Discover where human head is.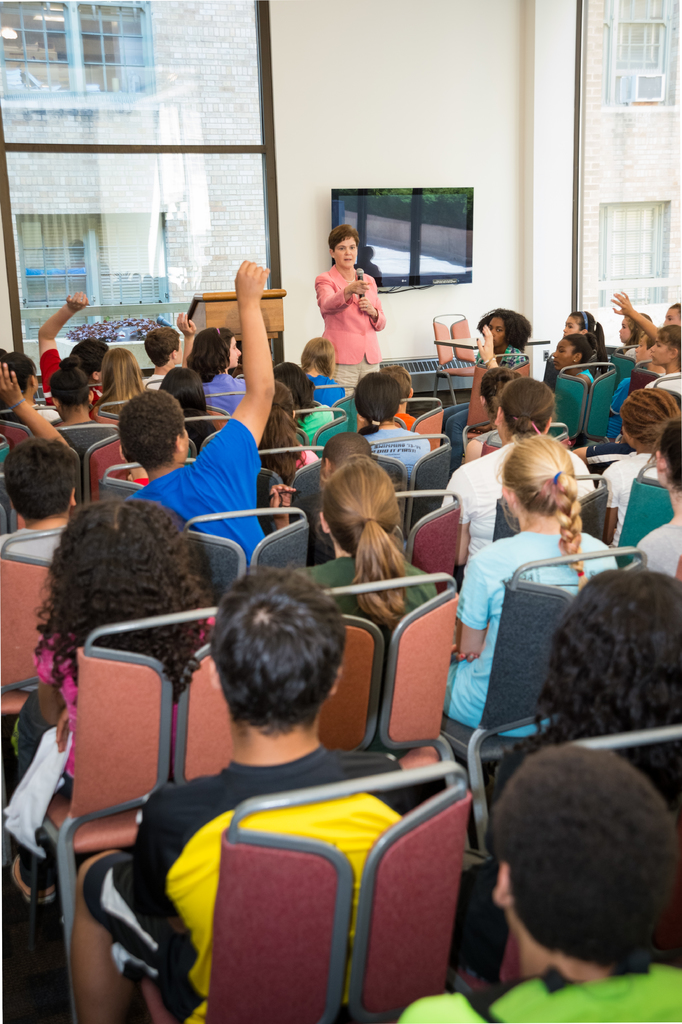
Discovered at bbox=[50, 368, 96, 417].
